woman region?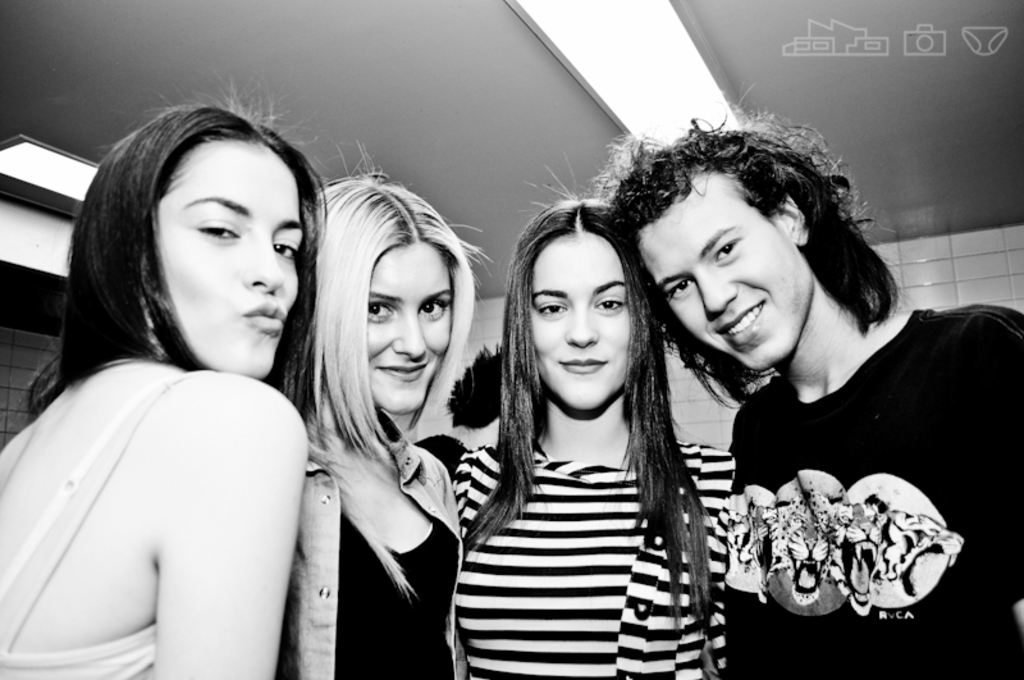
left=440, top=181, right=748, bottom=671
